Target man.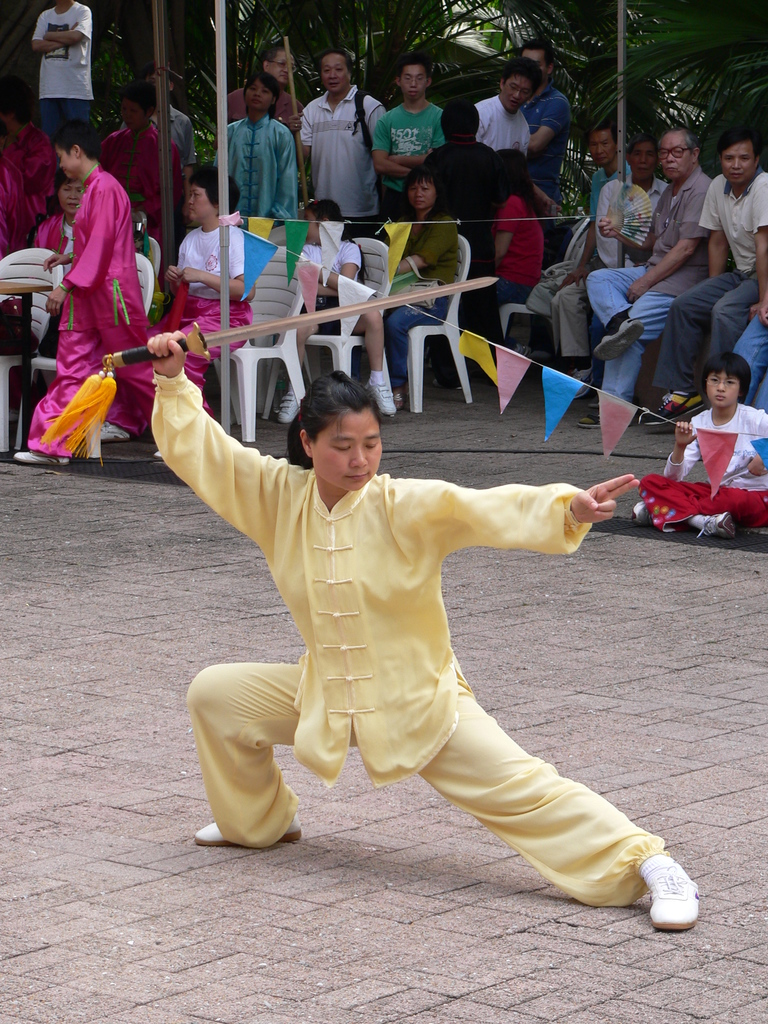
Target region: crop(561, 108, 729, 401).
